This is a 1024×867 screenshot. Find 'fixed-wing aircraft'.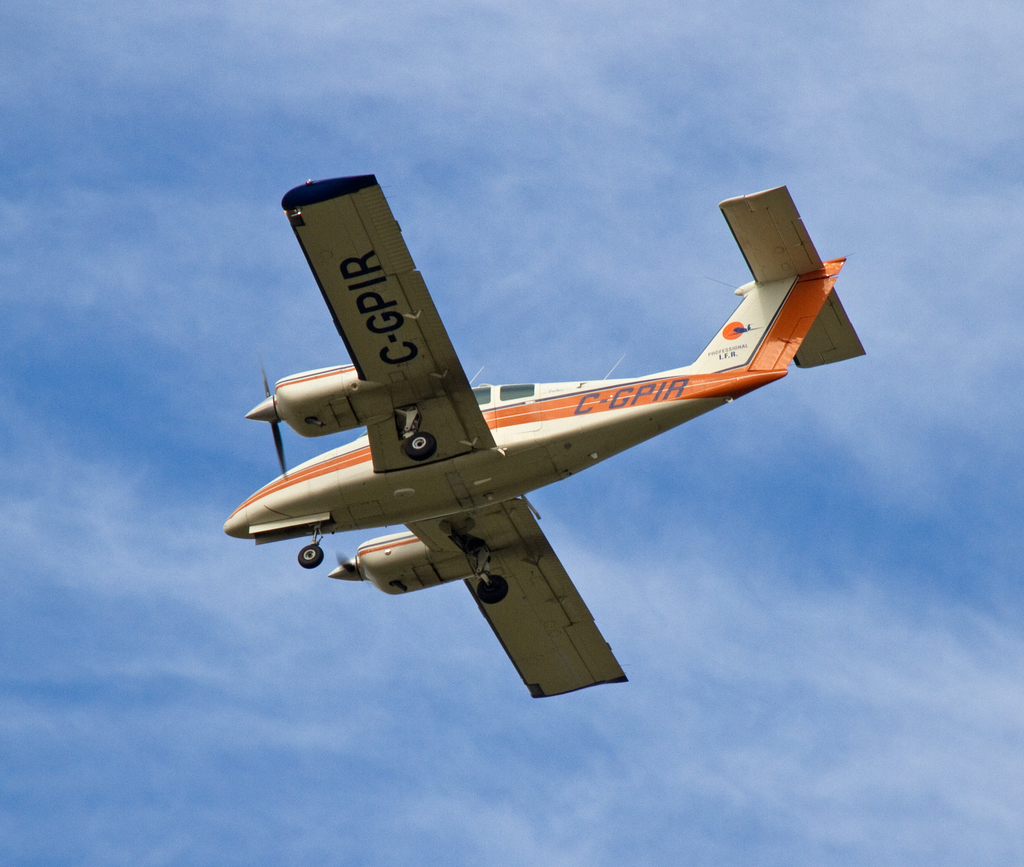
Bounding box: bbox=[222, 170, 869, 701].
